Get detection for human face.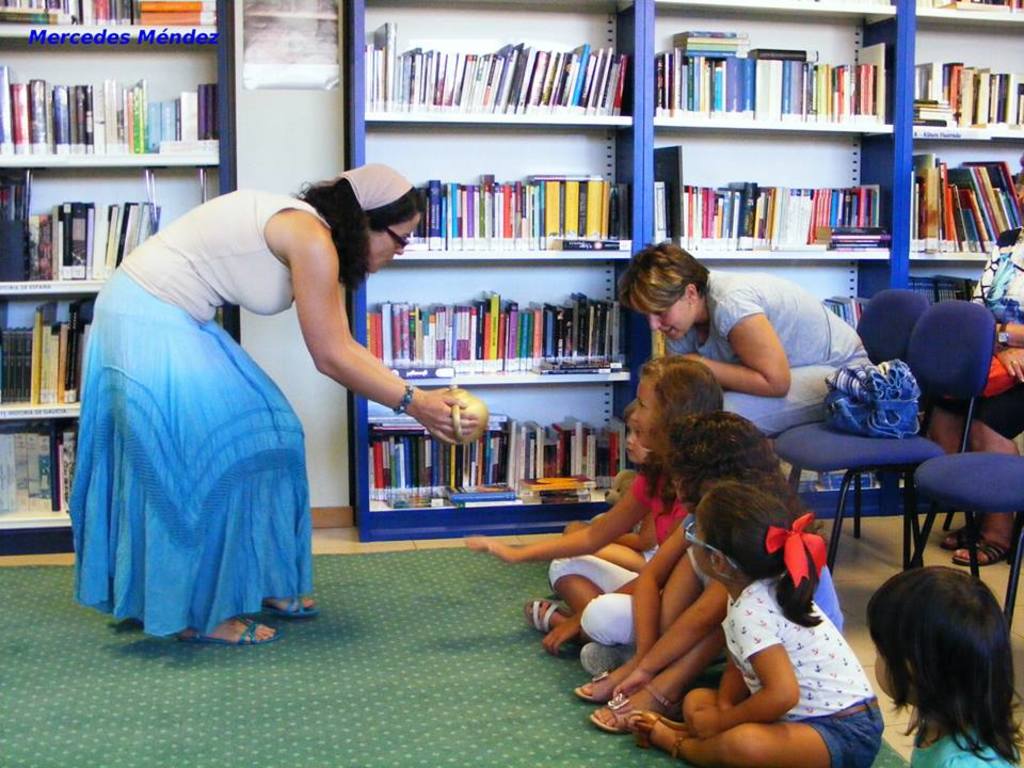
Detection: <bbox>373, 212, 421, 273</bbox>.
